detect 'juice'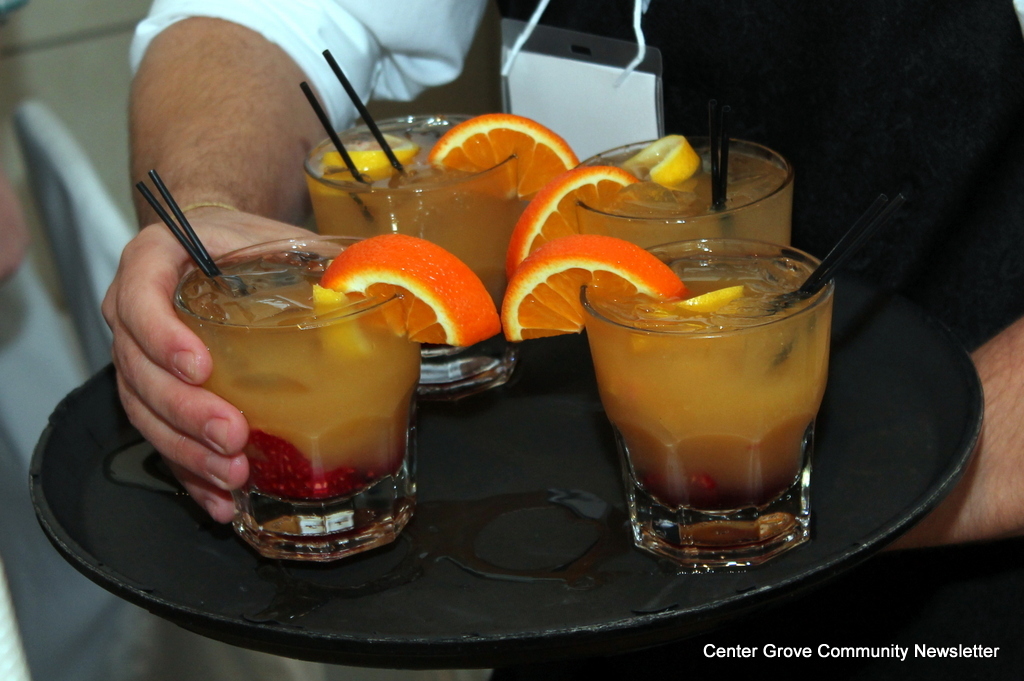
x1=590 y1=235 x2=832 y2=557
